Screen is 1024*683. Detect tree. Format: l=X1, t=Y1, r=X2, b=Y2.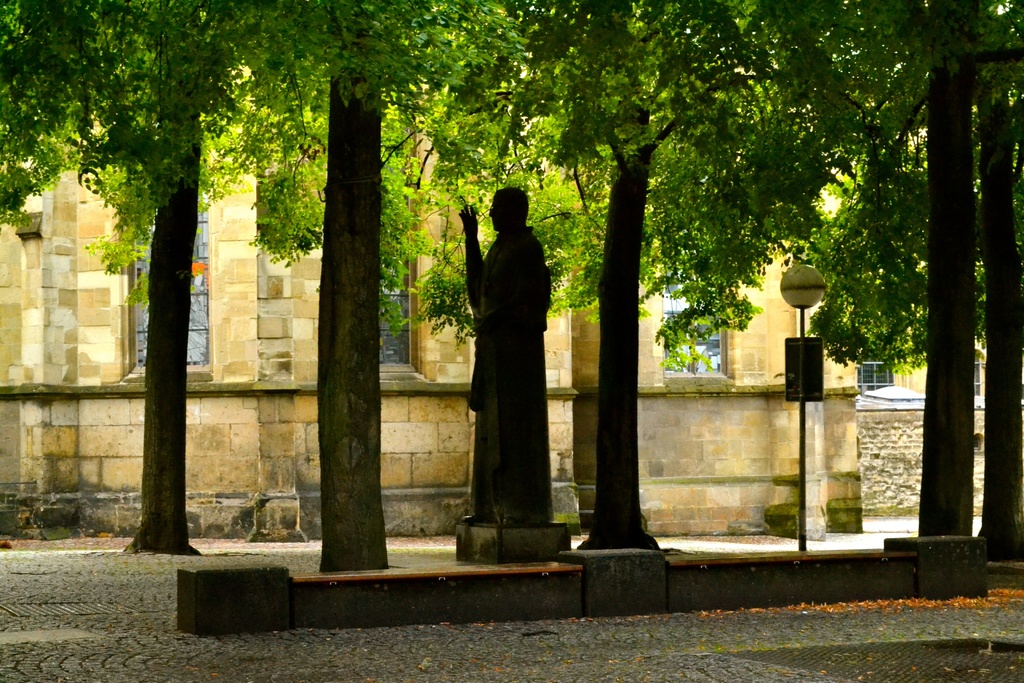
l=493, t=0, r=792, b=559.
